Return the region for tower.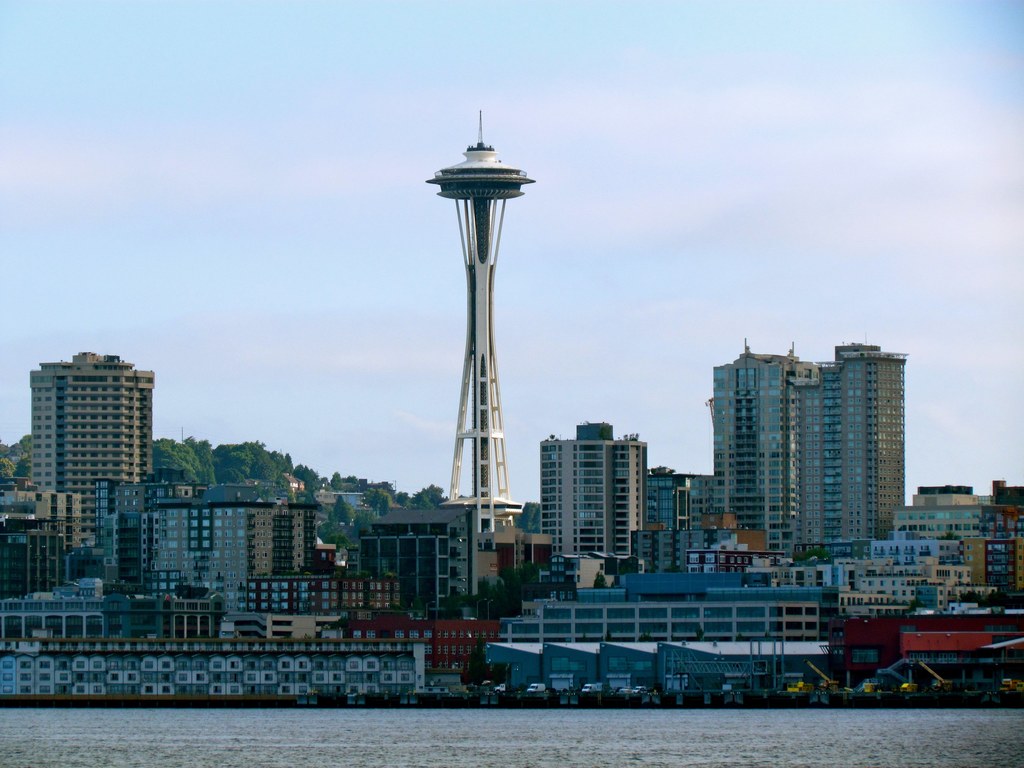
Rect(546, 422, 639, 589).
